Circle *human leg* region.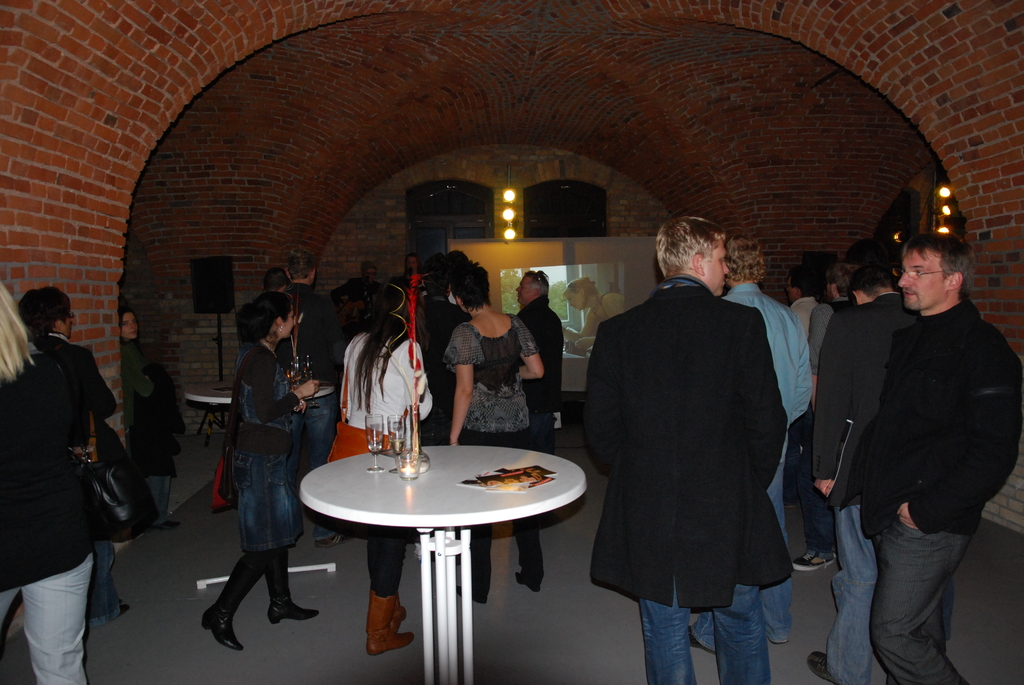
Region: x1=509 y1=519 x2=543 y2=592.
